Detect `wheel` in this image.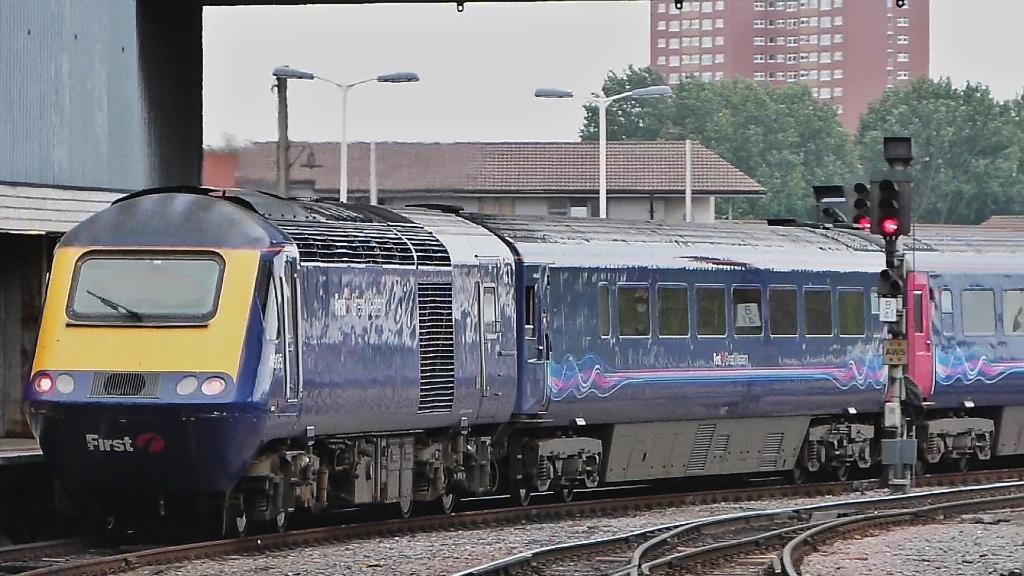
Detection: 515:486:532:503.
